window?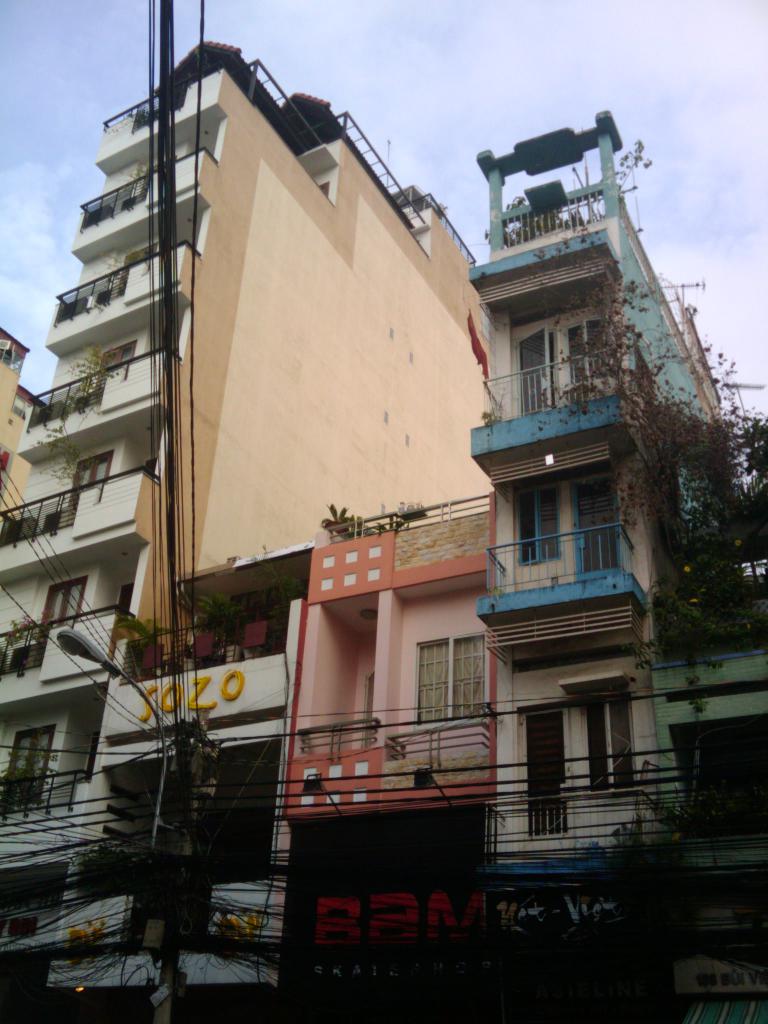
(left=118, top=243, right=159, bottom=293)
